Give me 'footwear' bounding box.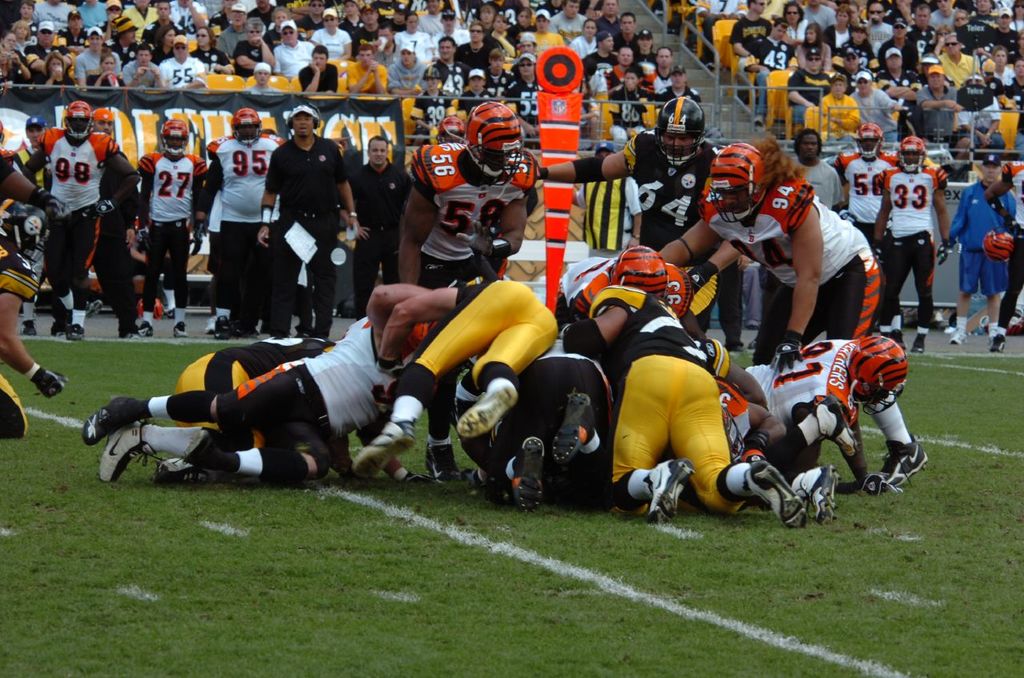
bbox=[70, 323, 82, 341].
